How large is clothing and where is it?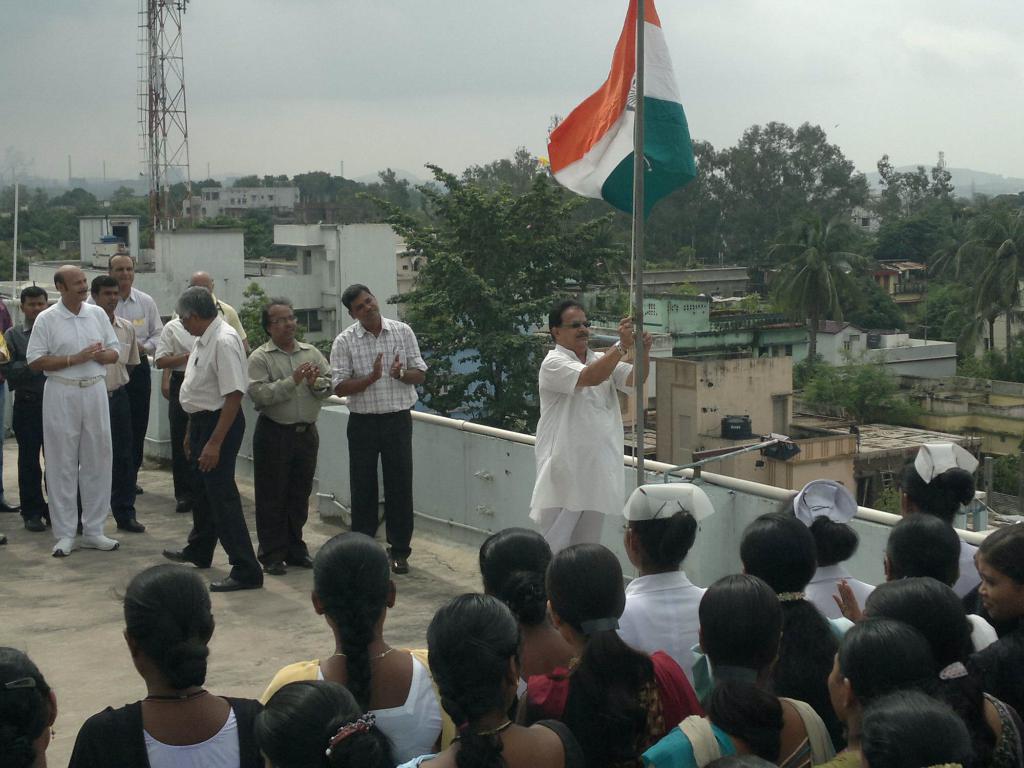
Bounding box: x1=256 y1=646 x2=452 y2=765.
